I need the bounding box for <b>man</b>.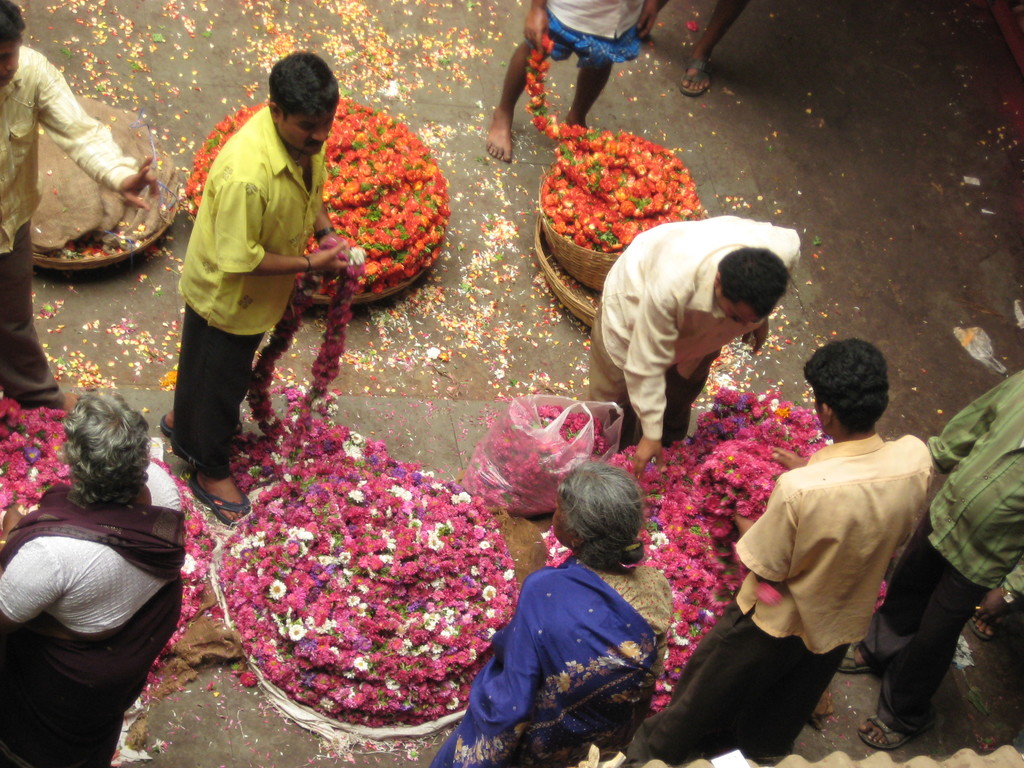
Here it is: [x1=588, y1=214, x2=800, y2=470].
